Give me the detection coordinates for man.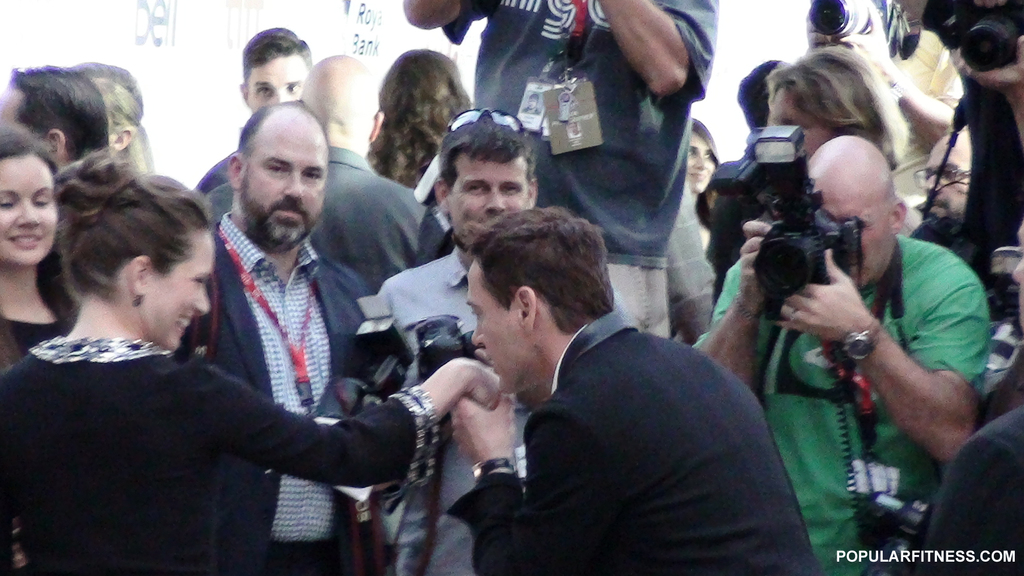
{"left": 383, "top": 177, "right": 823, "bottom": 556}.
